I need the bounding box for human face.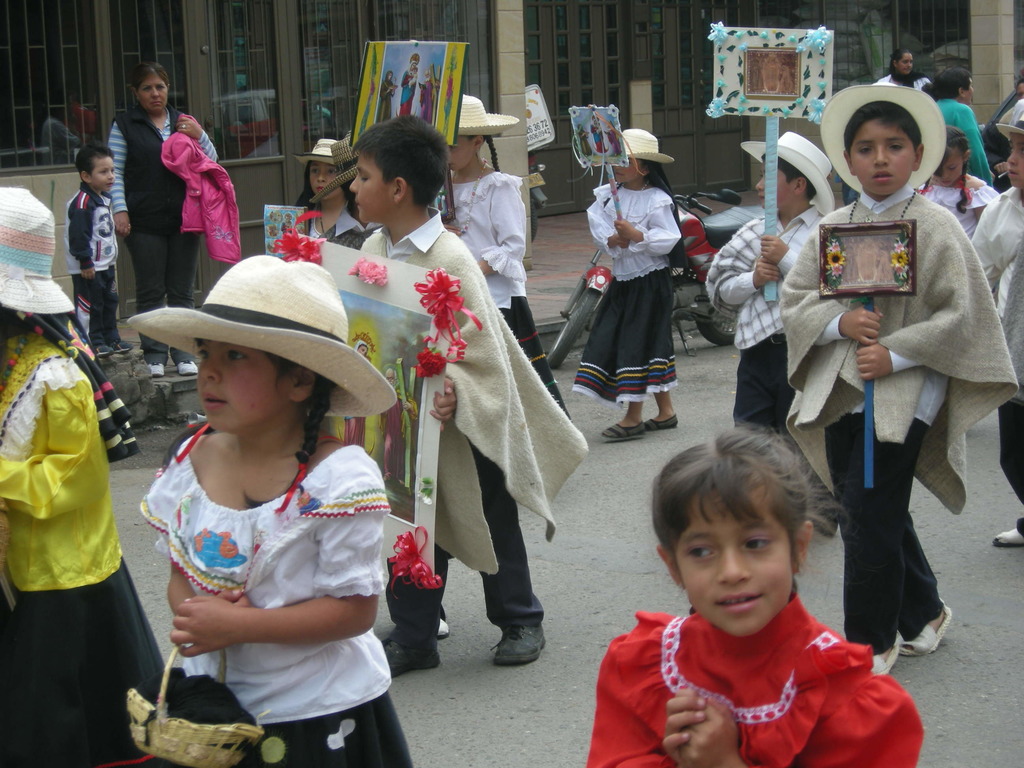
Here it is: (left=966, top=82, right=976, bottom=103).
